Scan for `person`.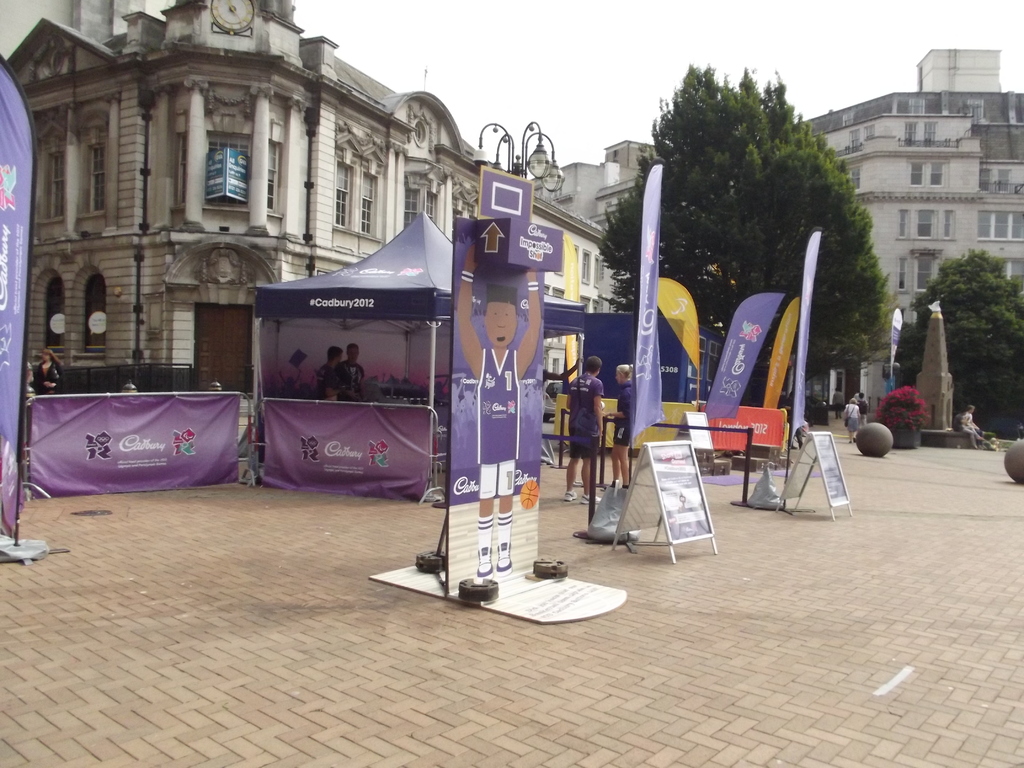
Scan result: region(36, 353, 62, 396).
